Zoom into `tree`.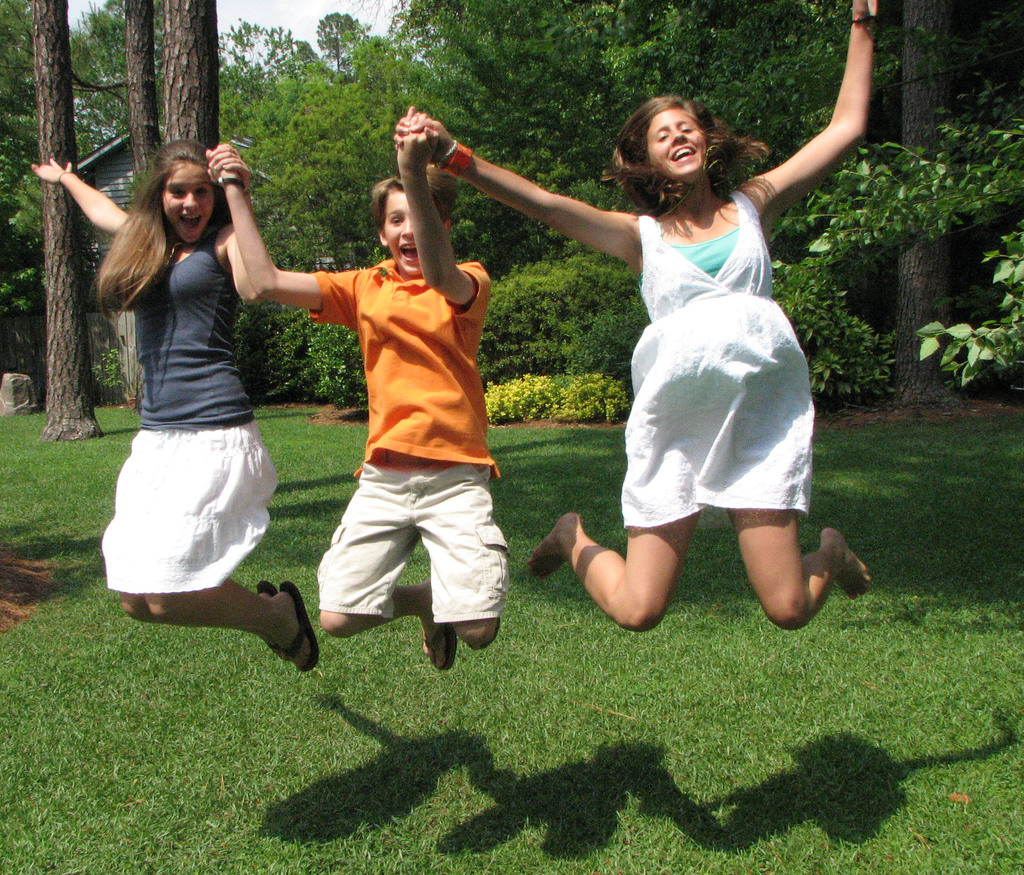
Zoom target: box(0, 0, 1023, 444).
